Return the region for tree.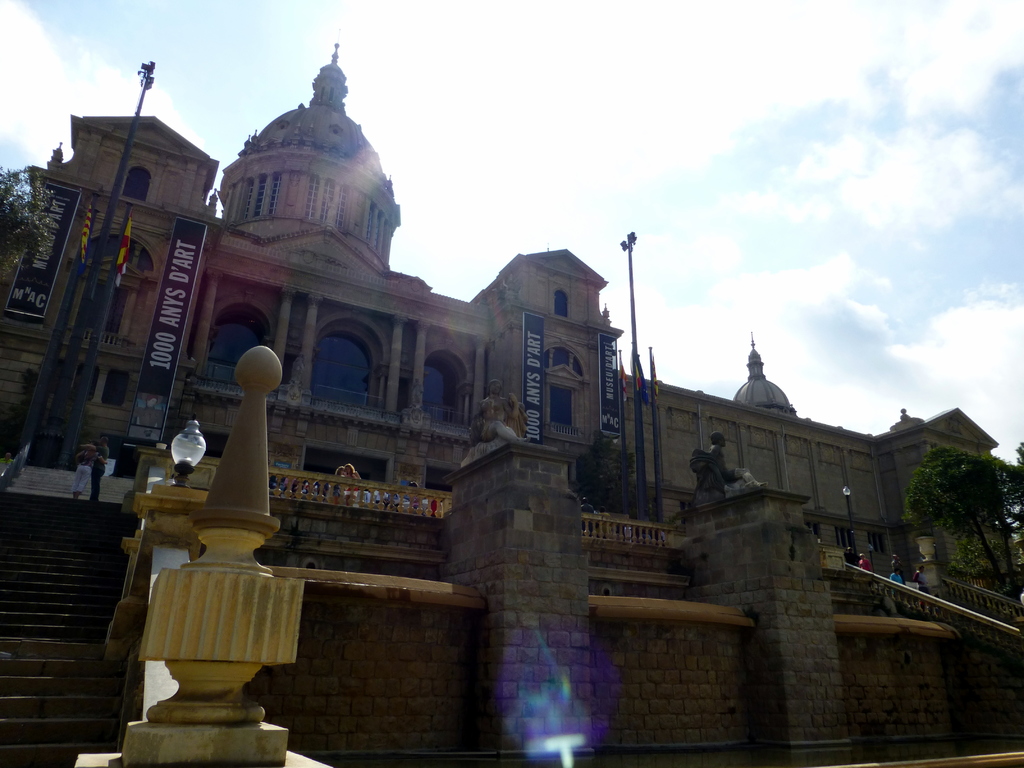
Rect(0, 170, 52, 287).
